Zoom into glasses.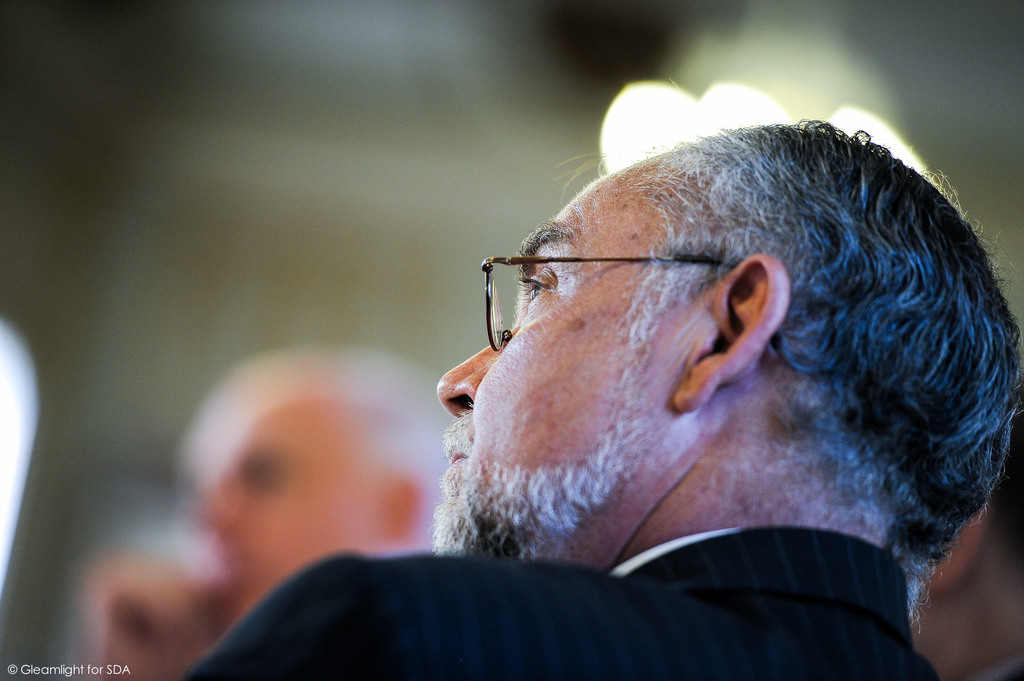
Zoom target: 445/228/788/337.
